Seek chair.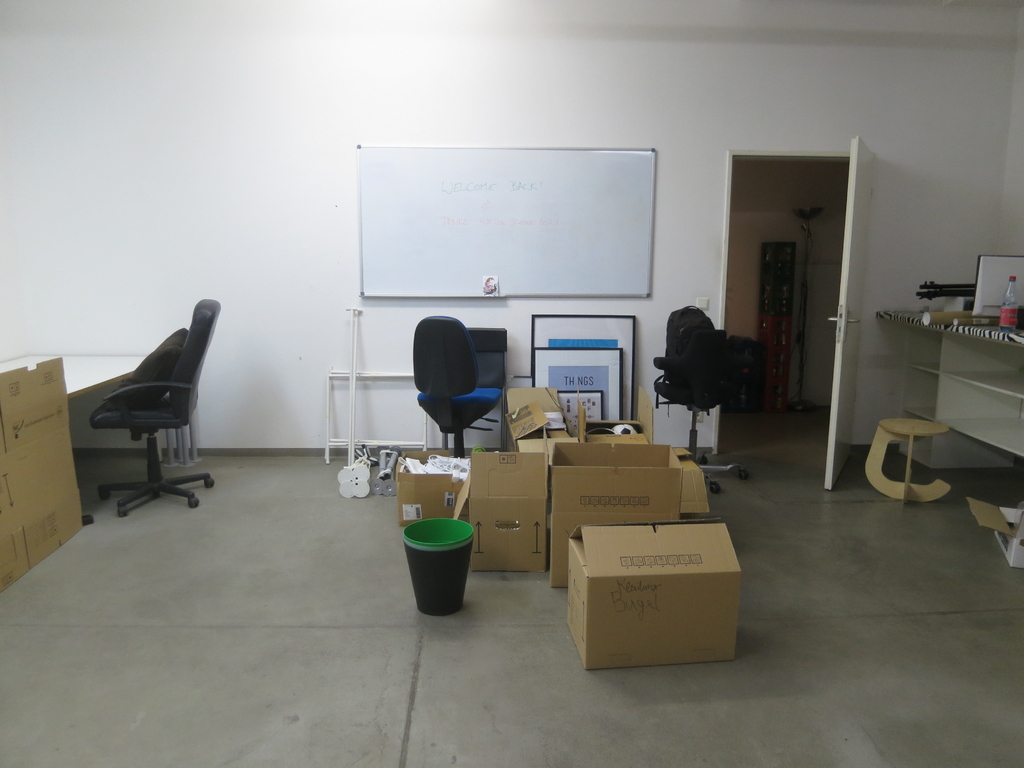
bbox=(408, 316, 505, 460).
